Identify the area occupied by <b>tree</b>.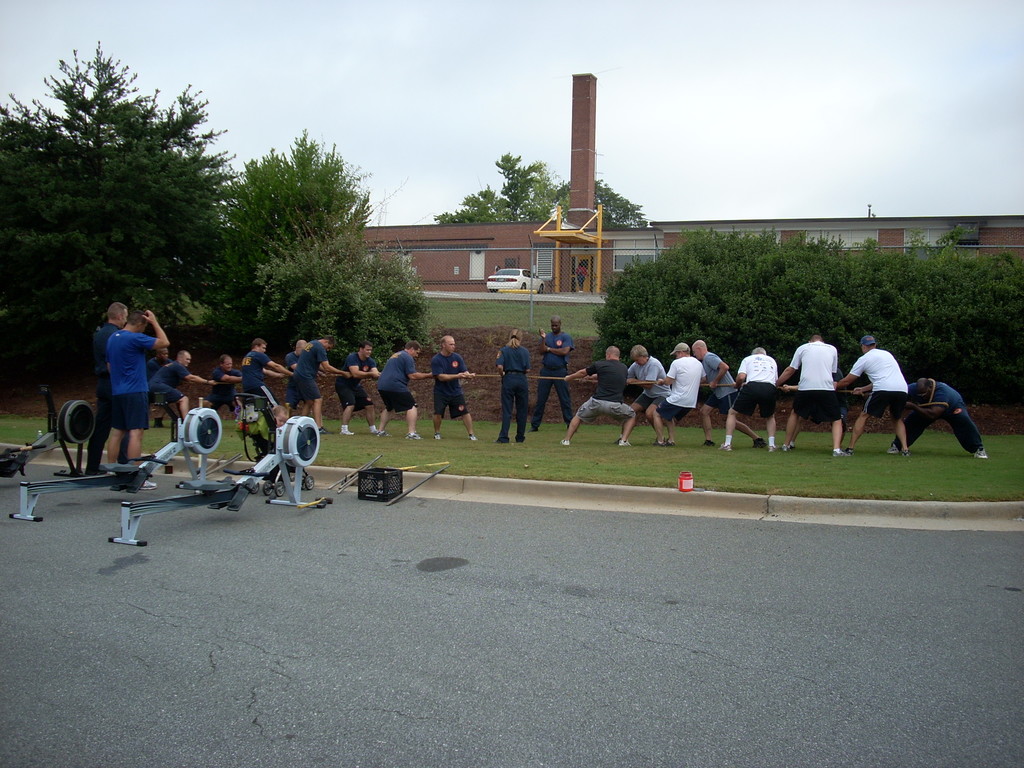
Area: x1=434 y1=148 x2=657 y2=241.
